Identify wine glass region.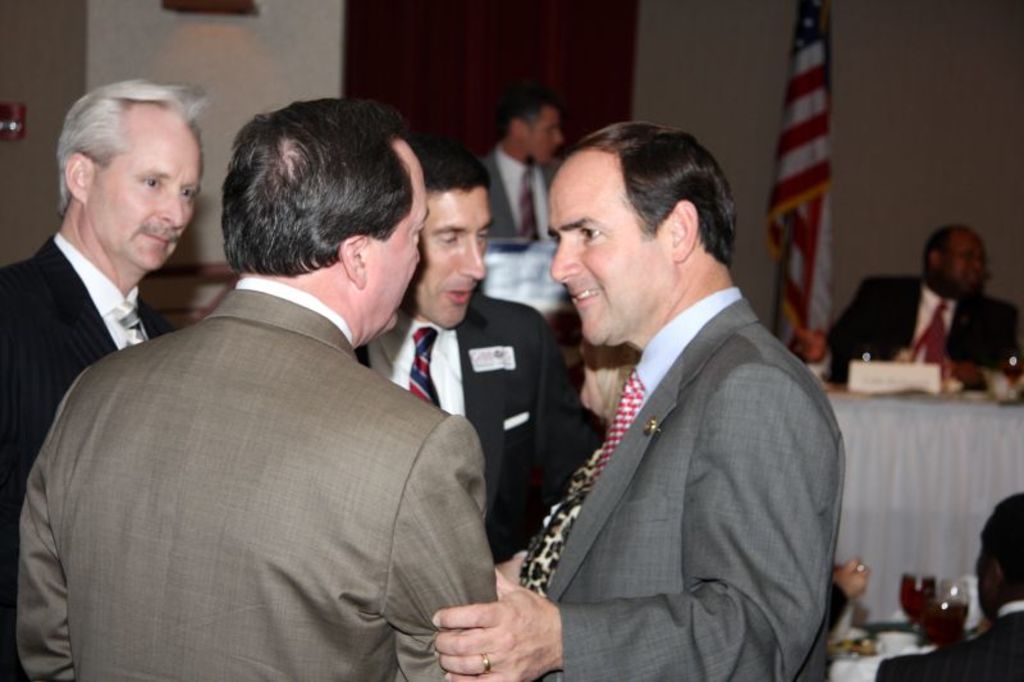
Region: left=899, top=566, right=933, bottom=635.
